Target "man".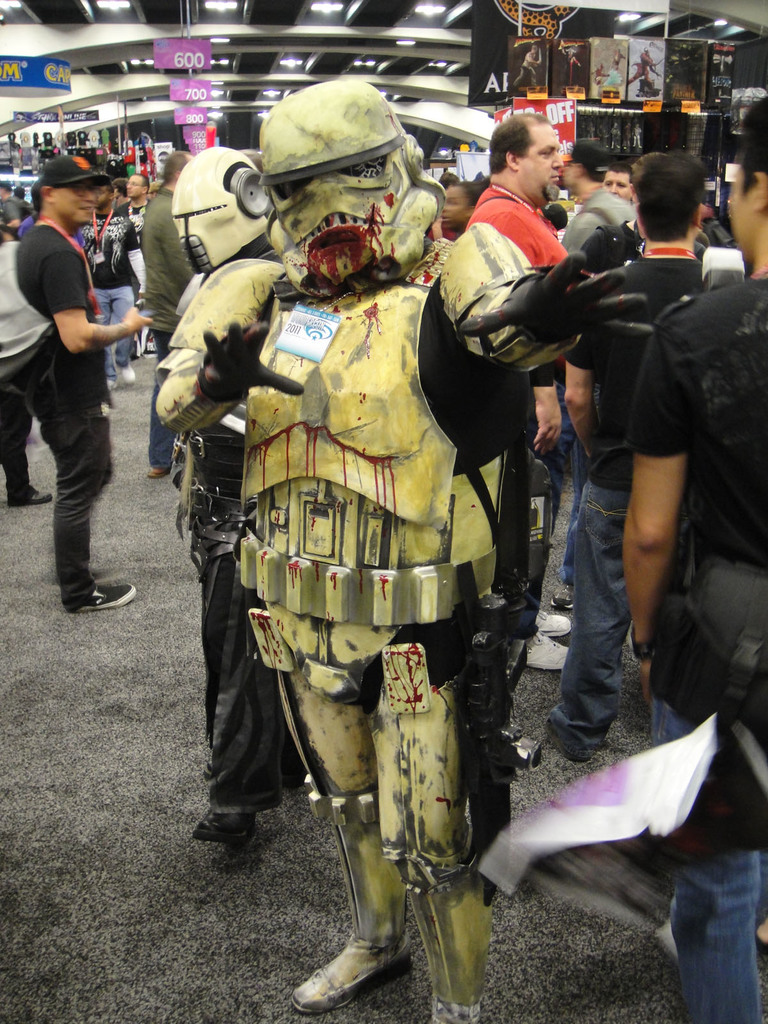
Target region: box(566, 145, 722, 764).
